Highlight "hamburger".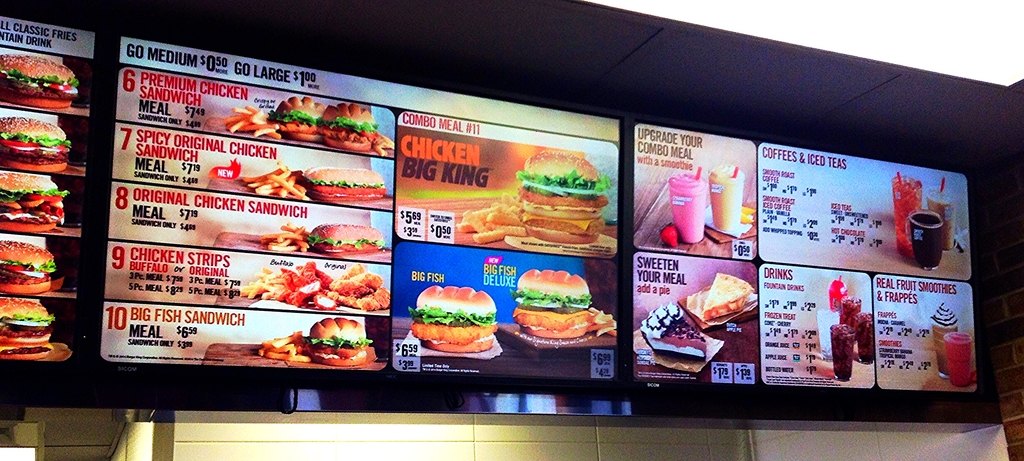
Highlighted region: 0/174/73/232.
